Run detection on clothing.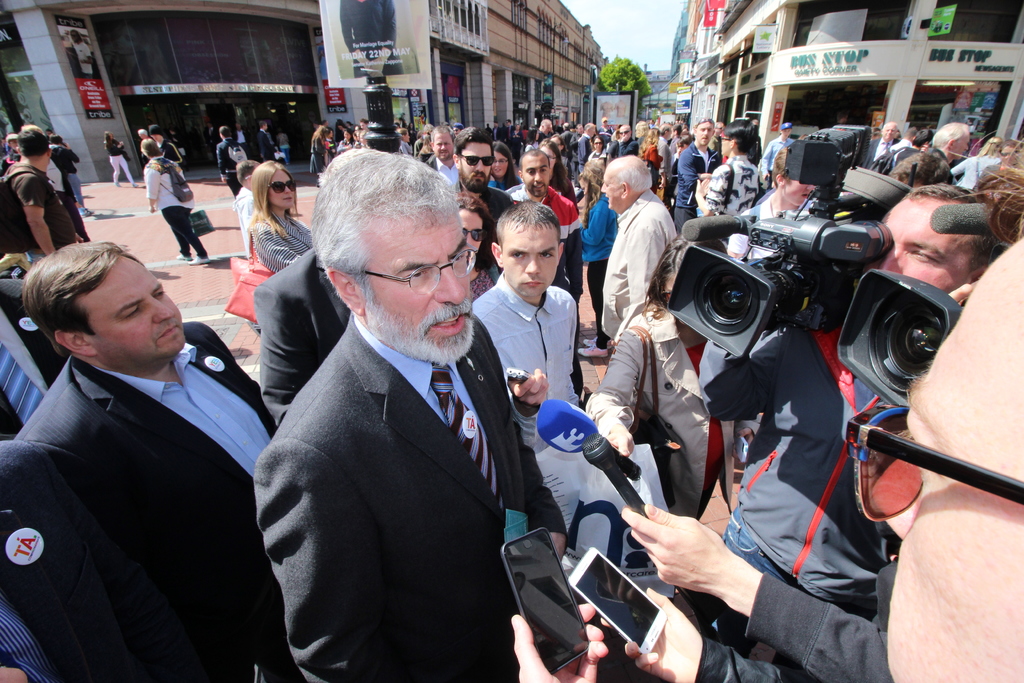
Result: <region>0, 257, 289, 682</region>.
